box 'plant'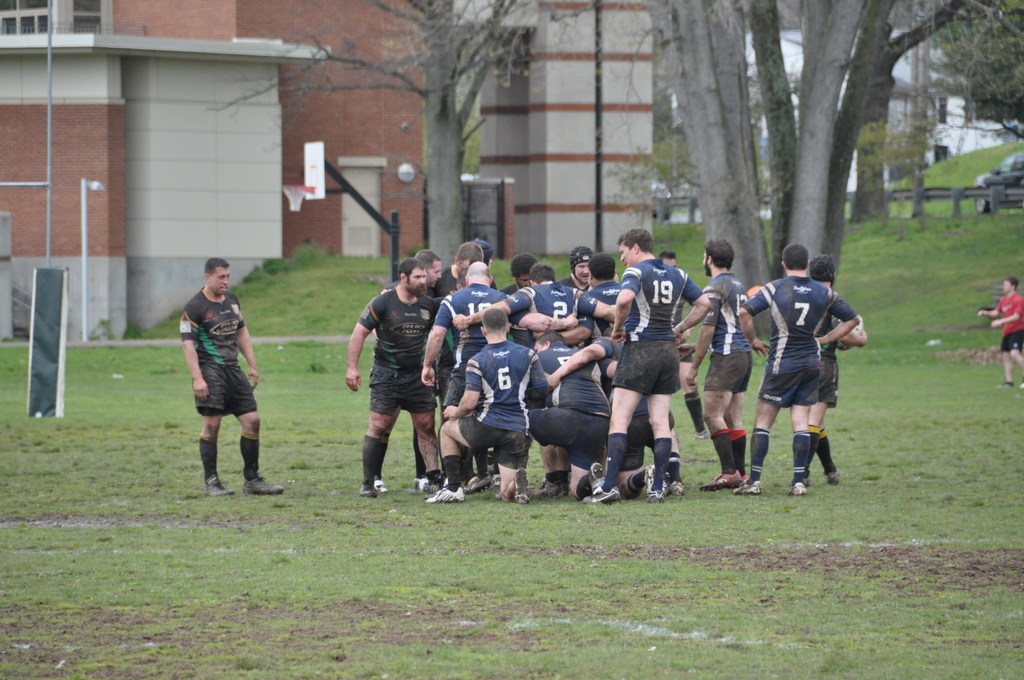
bbox=[235, 229, 424, 333]
